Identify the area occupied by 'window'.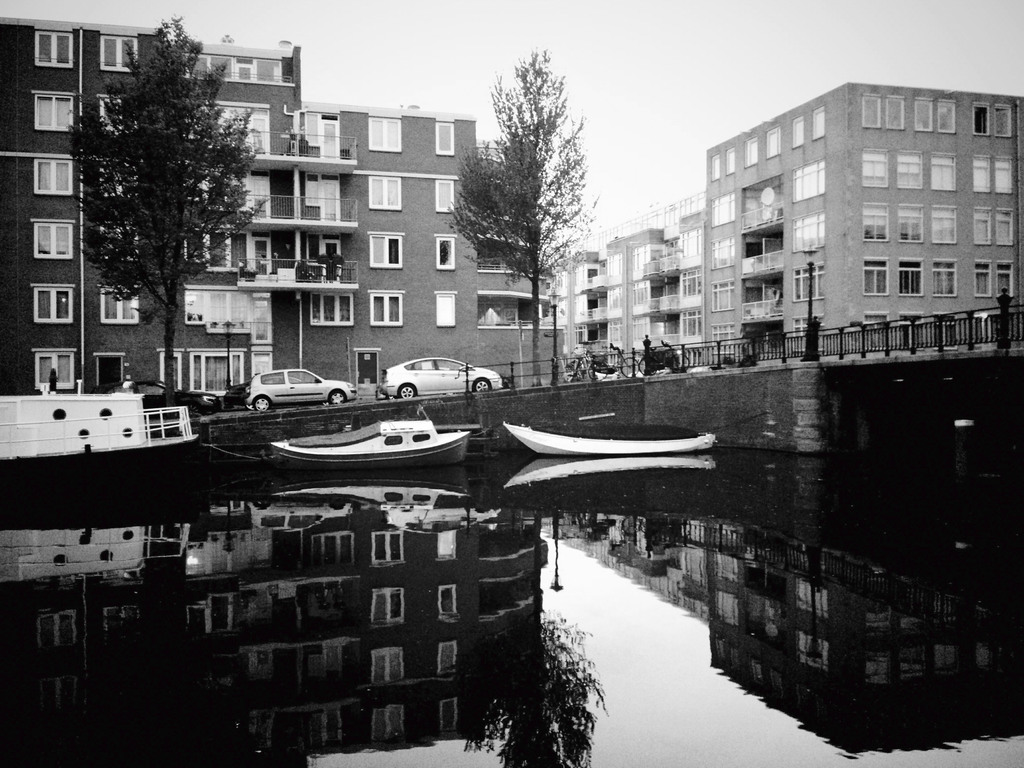
Area: (x1=938, y1=264, x2=957, y2=296).
